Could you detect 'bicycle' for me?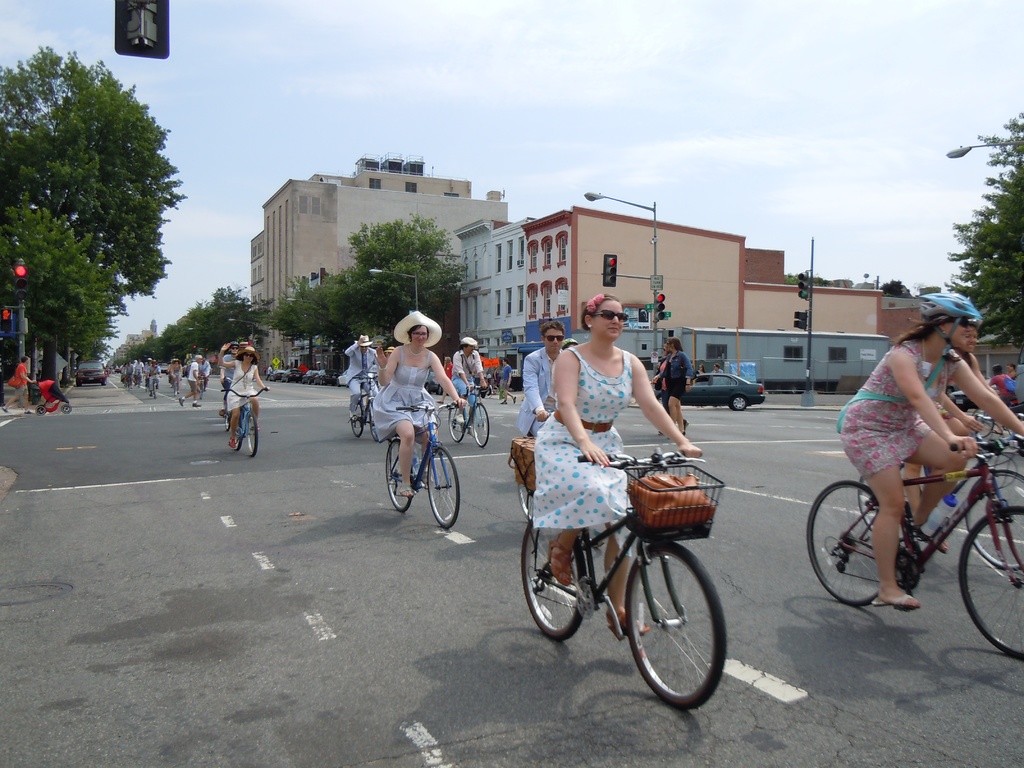
Detection result: box=[804, 433, 1023, 664].
